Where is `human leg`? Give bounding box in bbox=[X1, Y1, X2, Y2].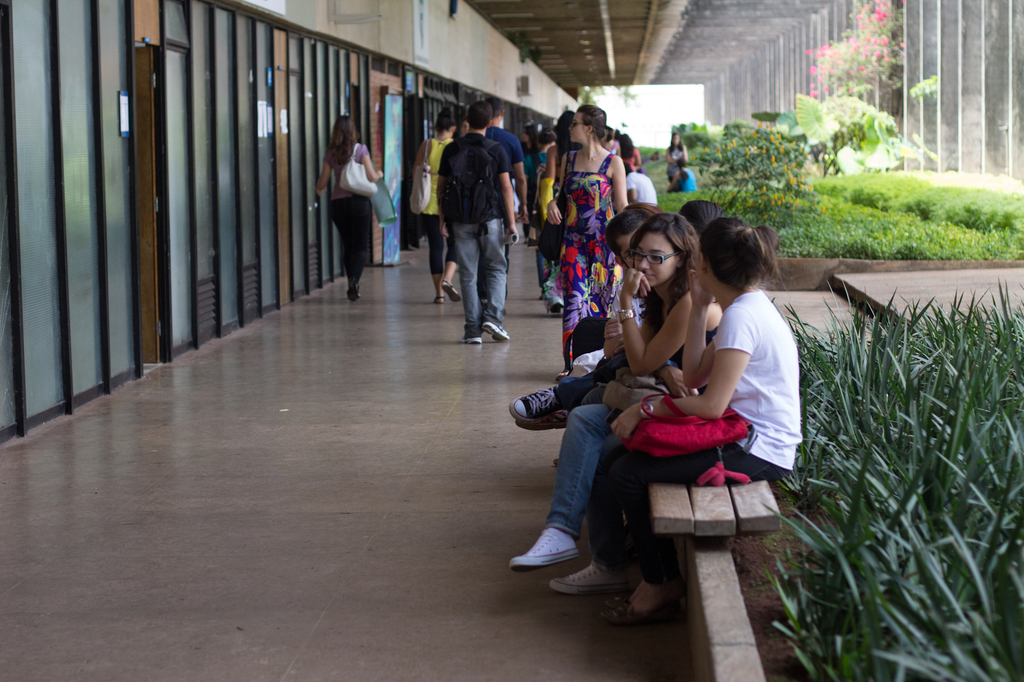
bbox=[440, 220, 461, 300].
